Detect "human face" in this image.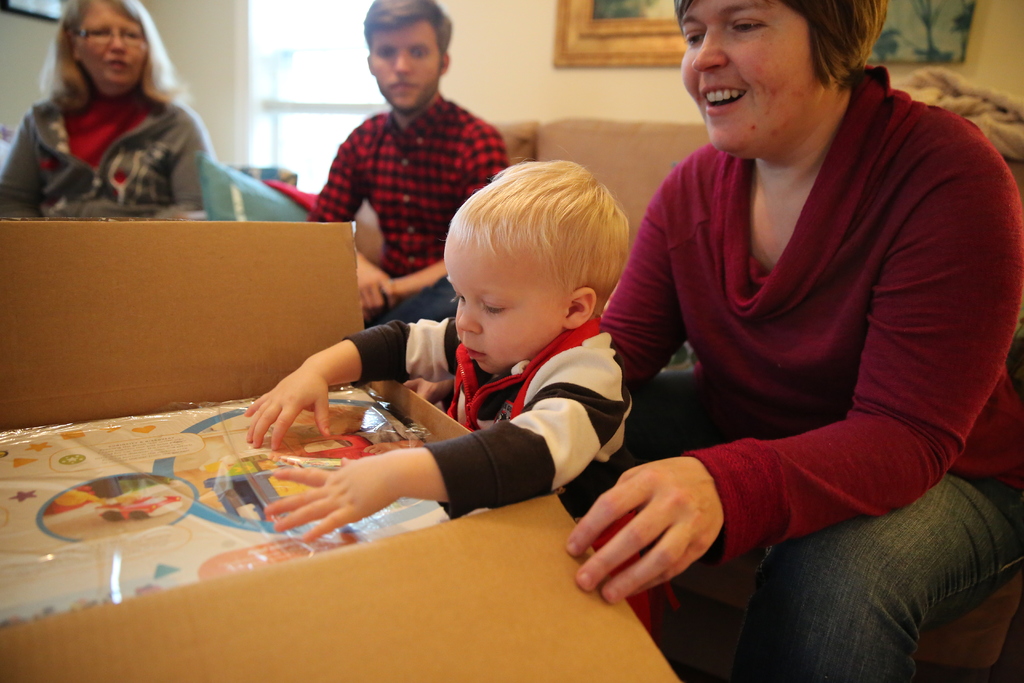
Detection: [79,1,149,101].
